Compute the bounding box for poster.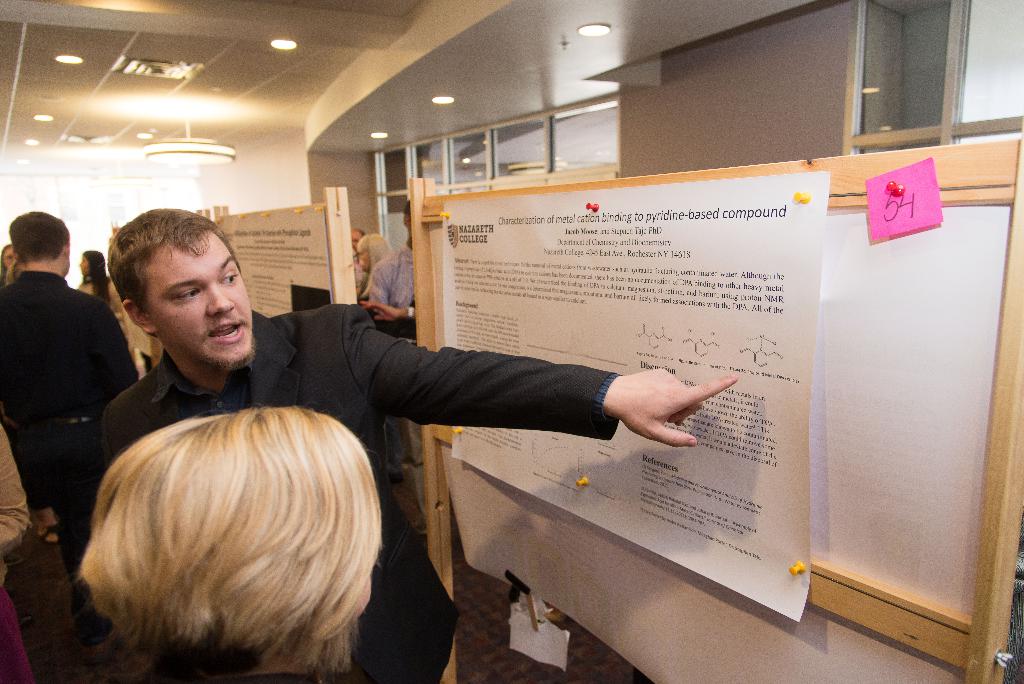
x1=444, y1=172, x2=835, y2=626.
